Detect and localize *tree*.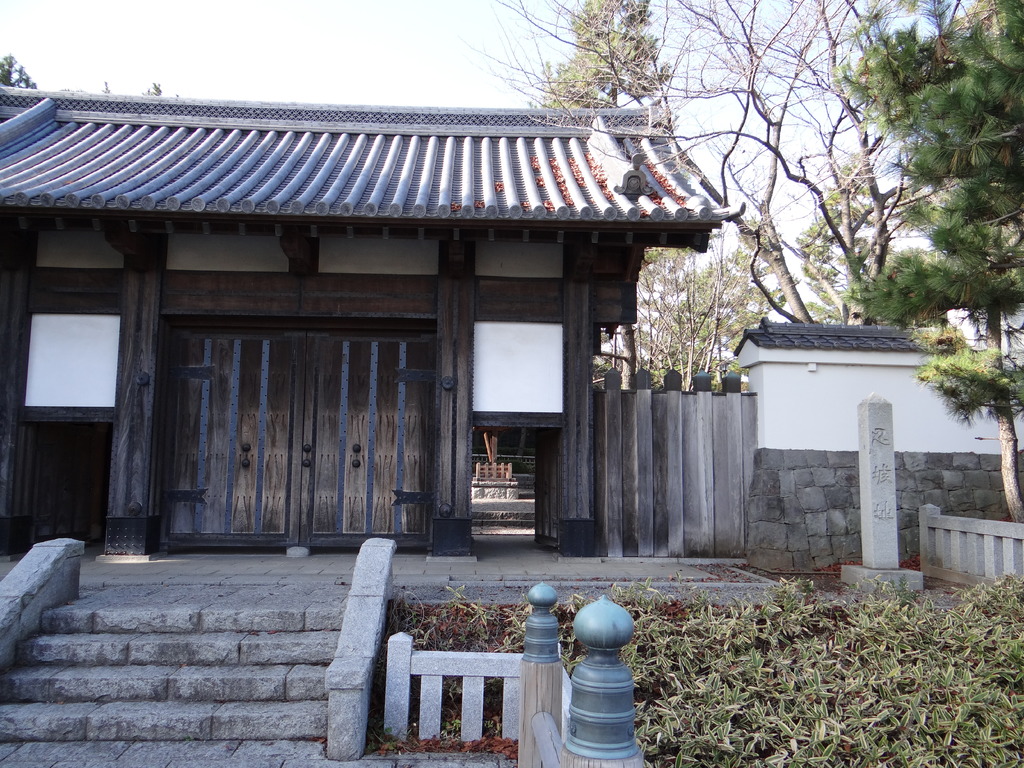
Localized at x1=499, y1=0, x2=689, y2=387.
